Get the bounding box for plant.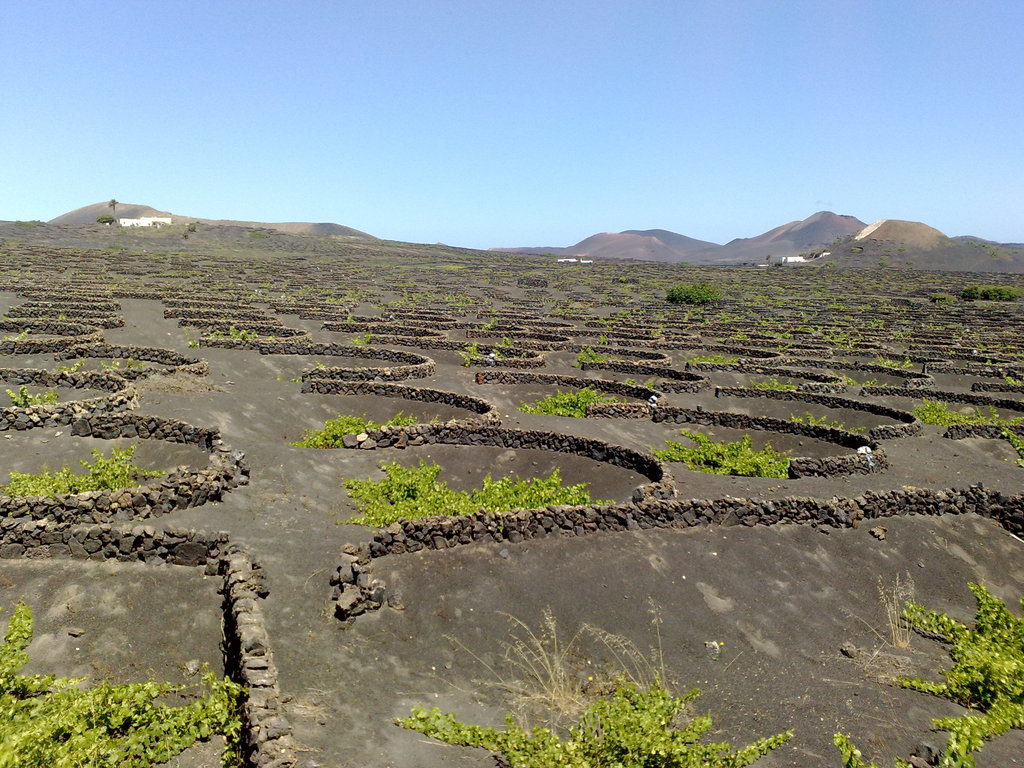
(580, 344, 607, 366).
